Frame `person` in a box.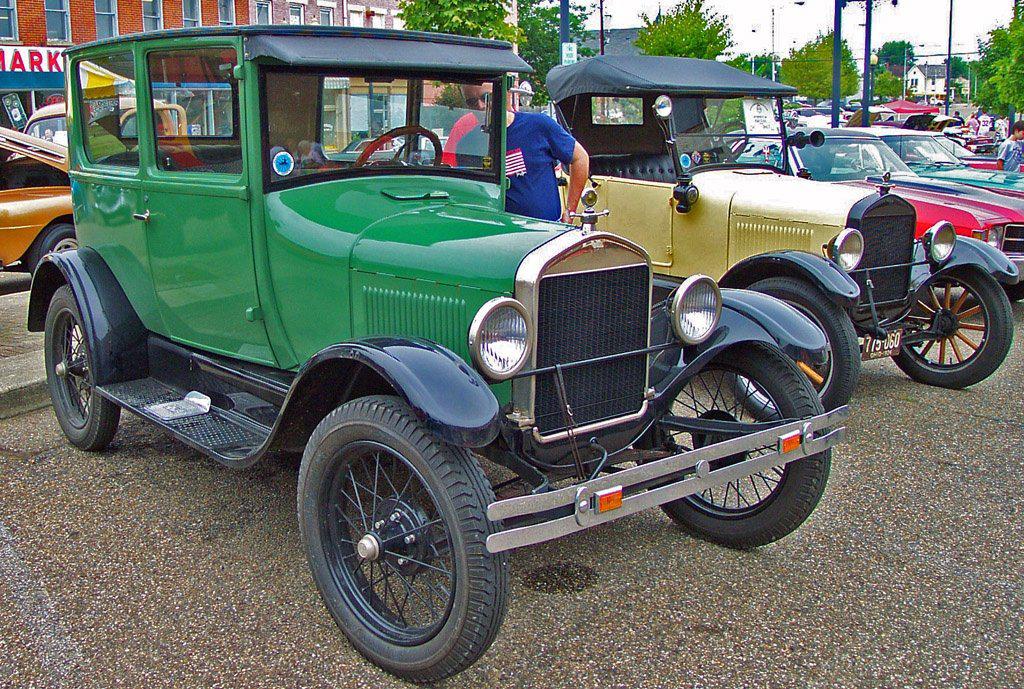
(left=966, top=113, right=981, bottom=133).
